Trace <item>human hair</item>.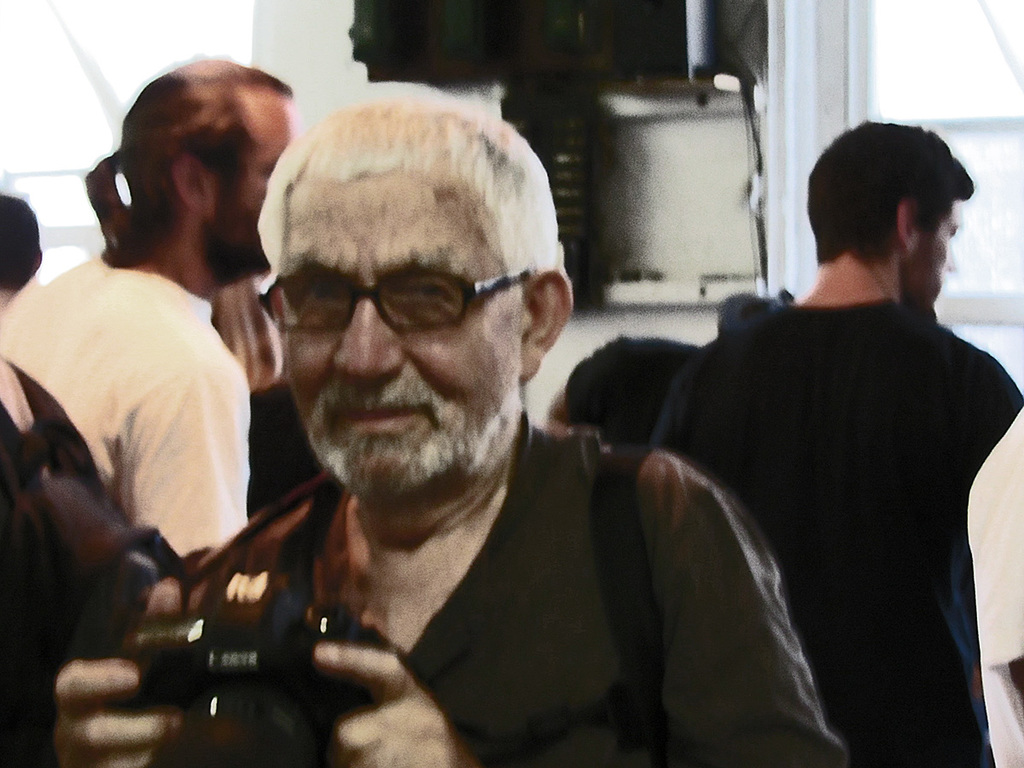
Traced to [79, 57, 299, 271].
